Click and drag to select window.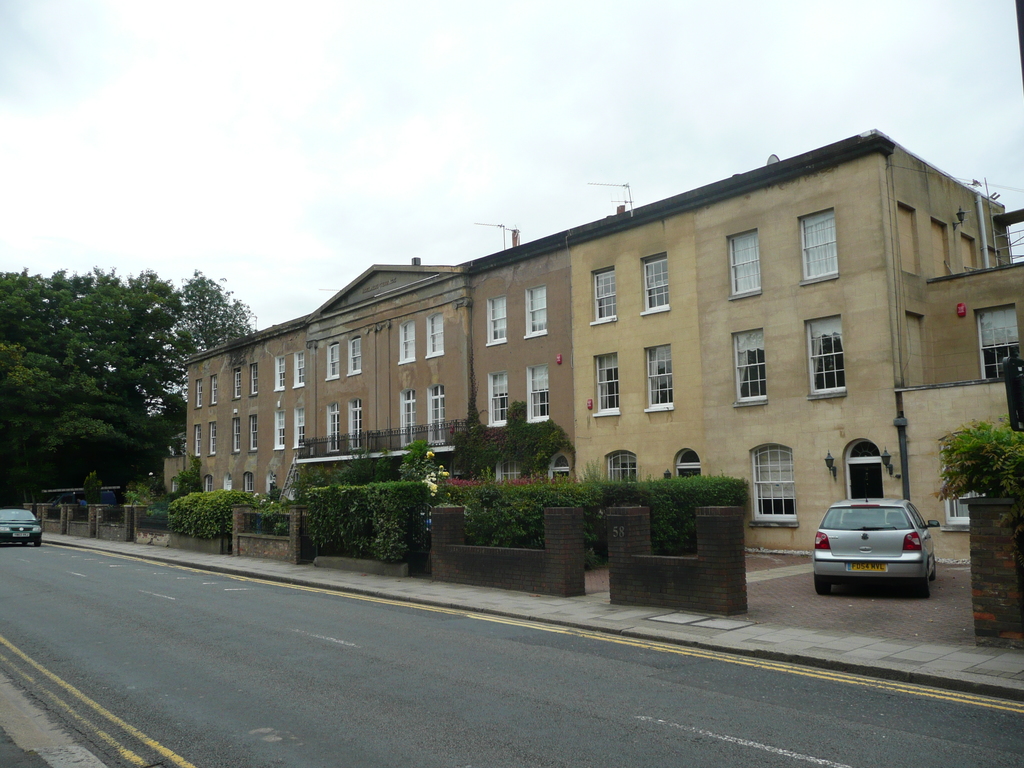
Selection: x1=264, y1=472, x2=275, y2=491.
